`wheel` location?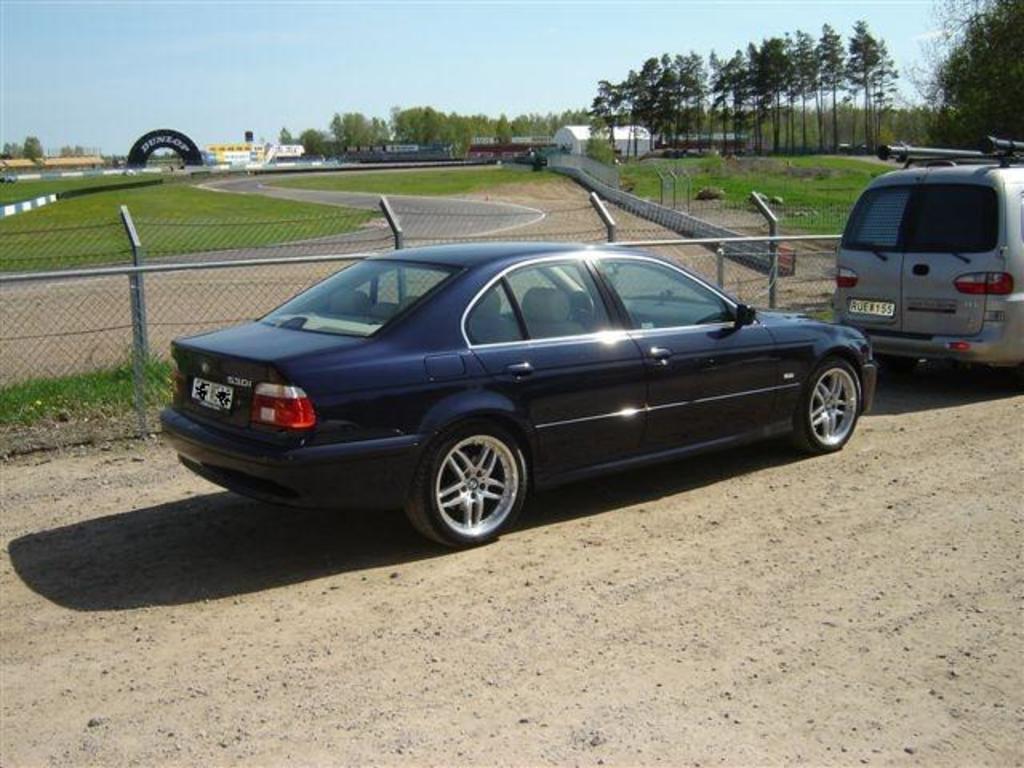
box(795, 358, 862, 451)
